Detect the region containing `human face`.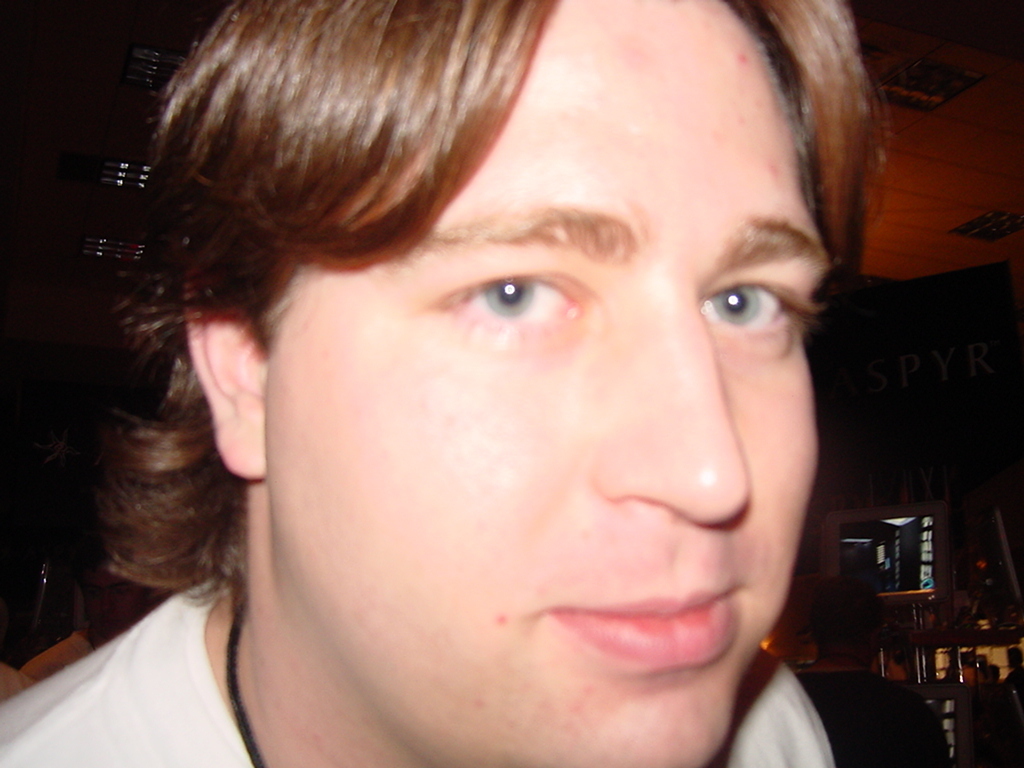
[x1=268, y1=0, x2=835, y2=767].
